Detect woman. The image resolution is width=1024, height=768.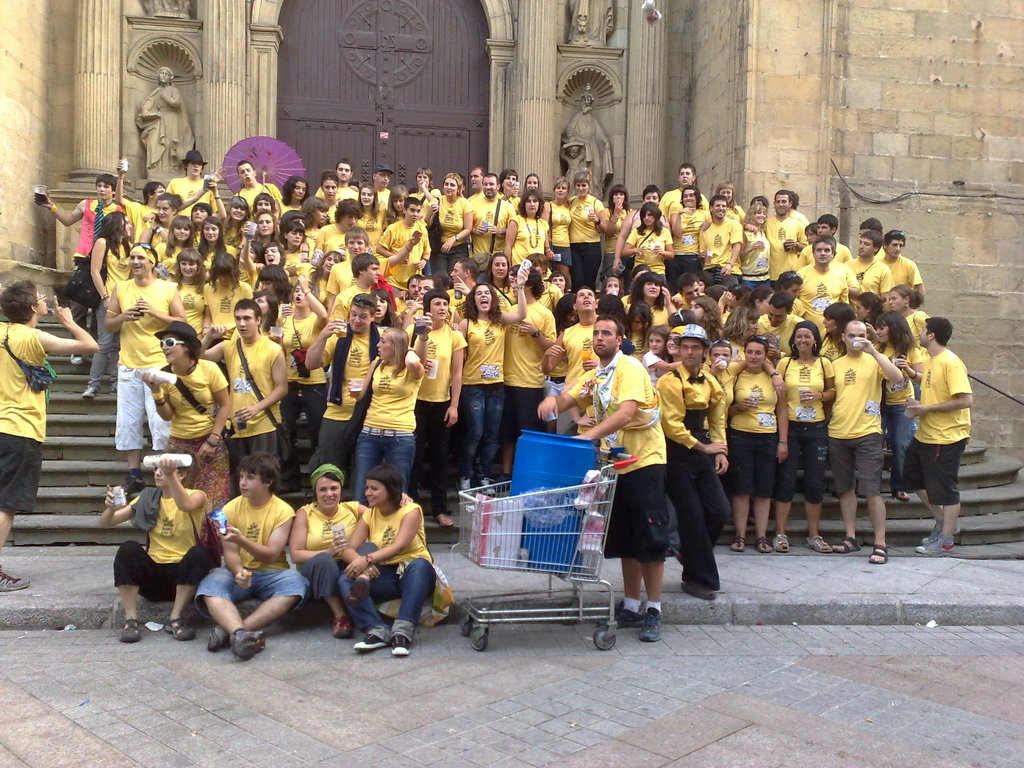
BBox(248, 211, 283, 246).
